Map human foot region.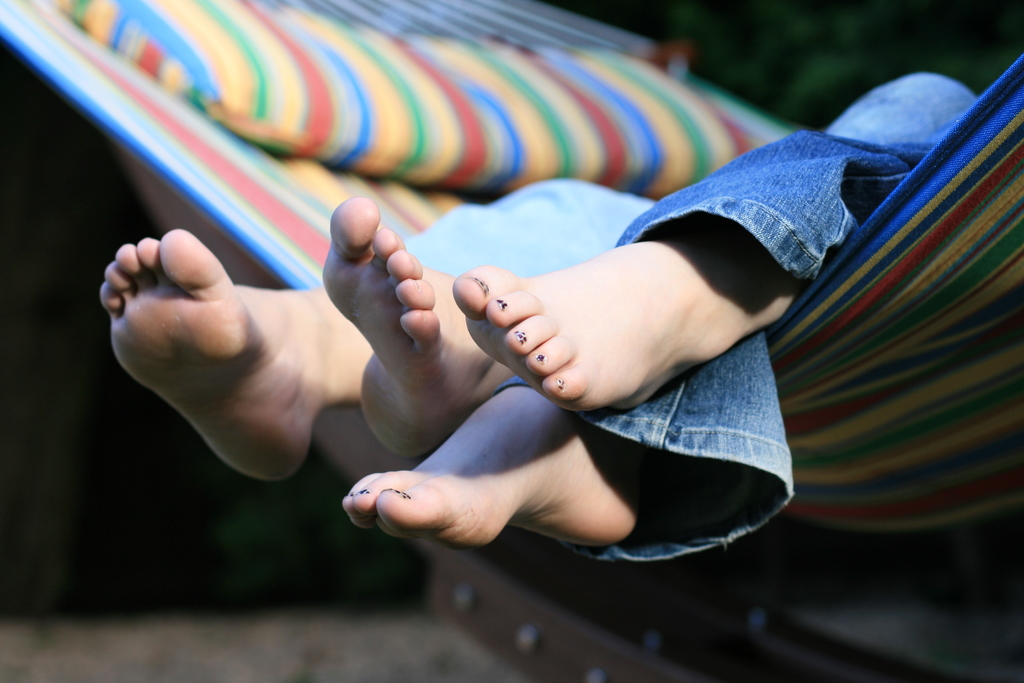
Mapped to {"x1": 316, "y1": 194, "x2": 525, "y2": 458}.
